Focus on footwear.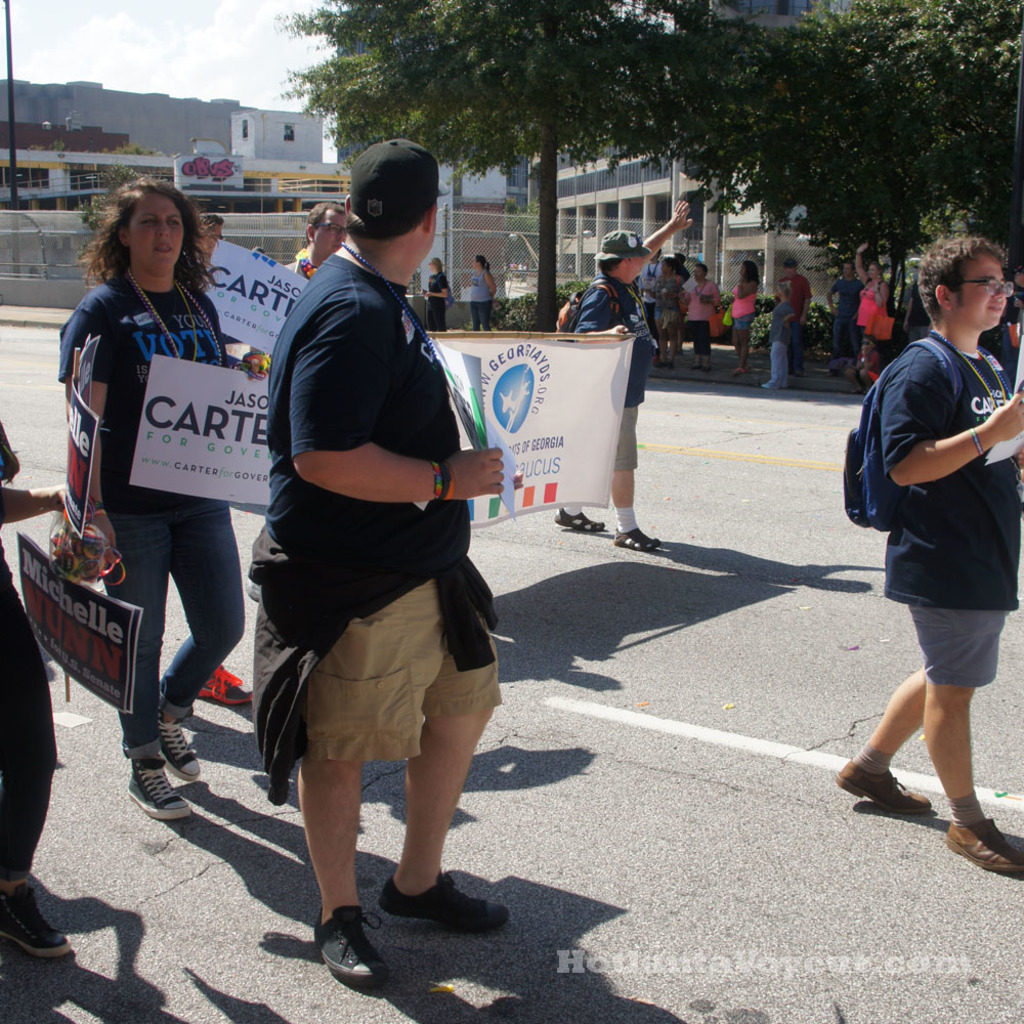
Focused at l=549, t=511, r=606, b=530.
